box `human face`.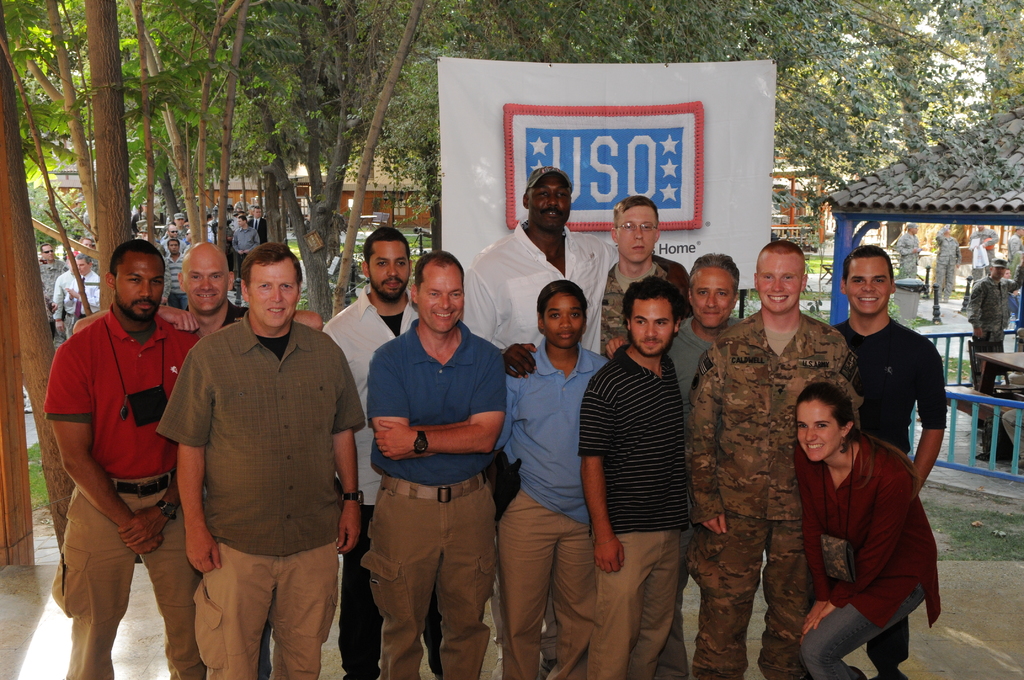
529, 182, 572, 232.
